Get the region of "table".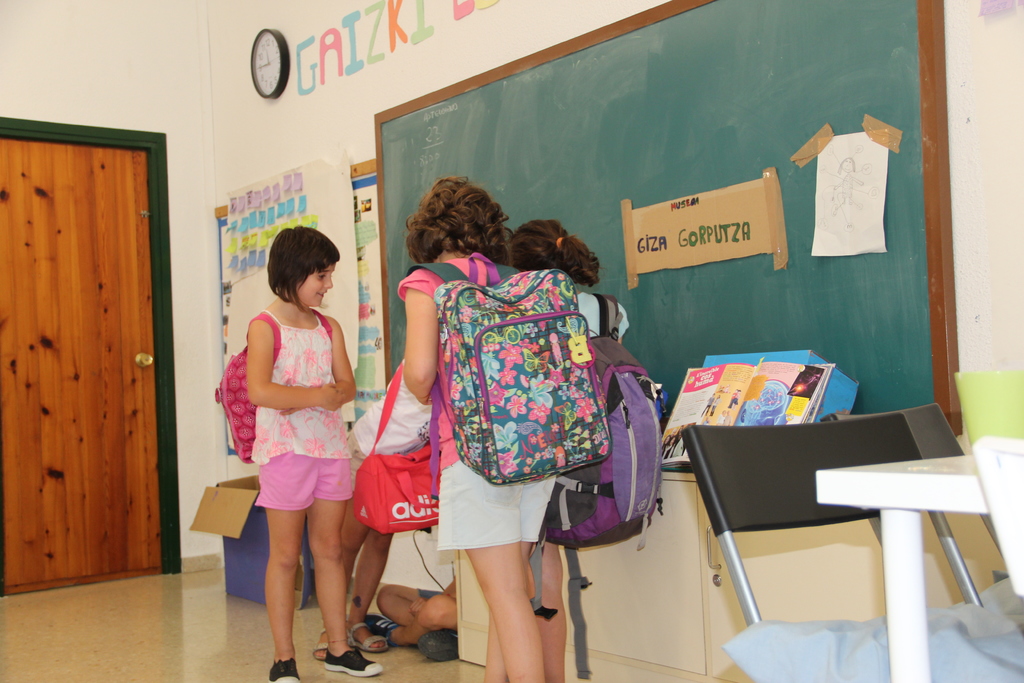
[x1=813, y1=401, x2=1003, y2=666].
